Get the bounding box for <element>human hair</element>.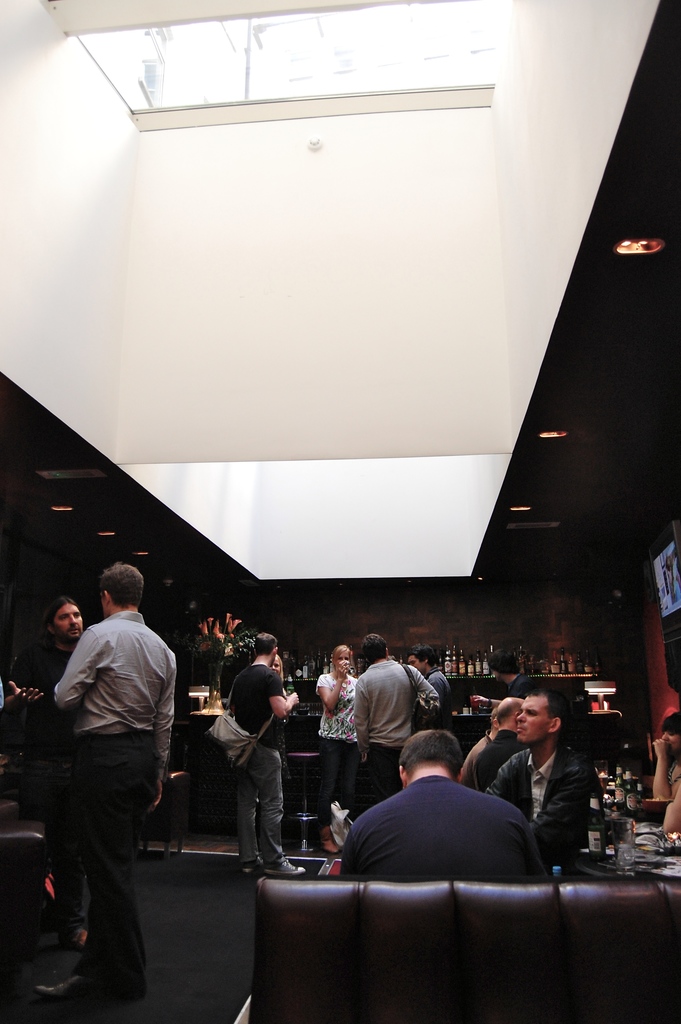
[left=92, top=559, right=148, bottom=606].
